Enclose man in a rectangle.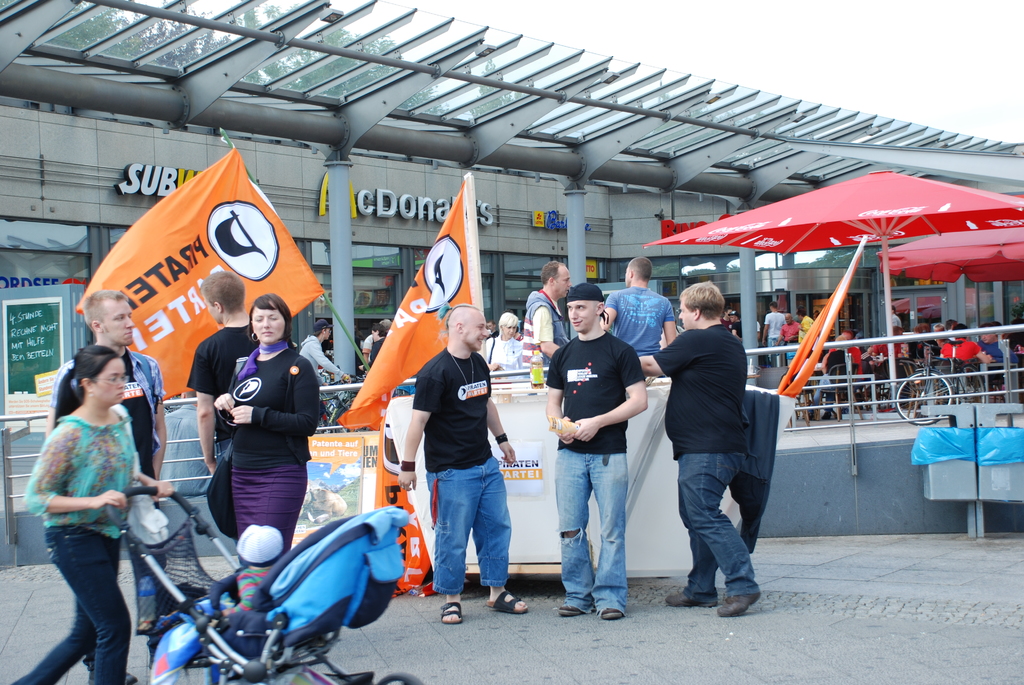
<box>520,258,570,387</box>.
